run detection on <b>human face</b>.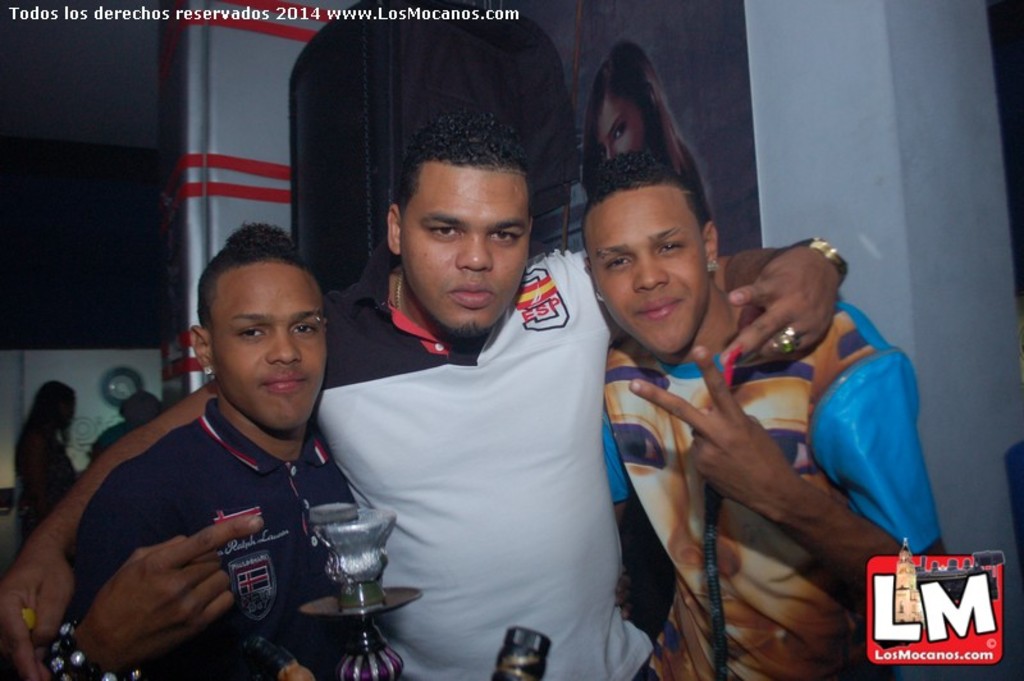
Result: x1=595 y1=96 x2=646 y2=151.
